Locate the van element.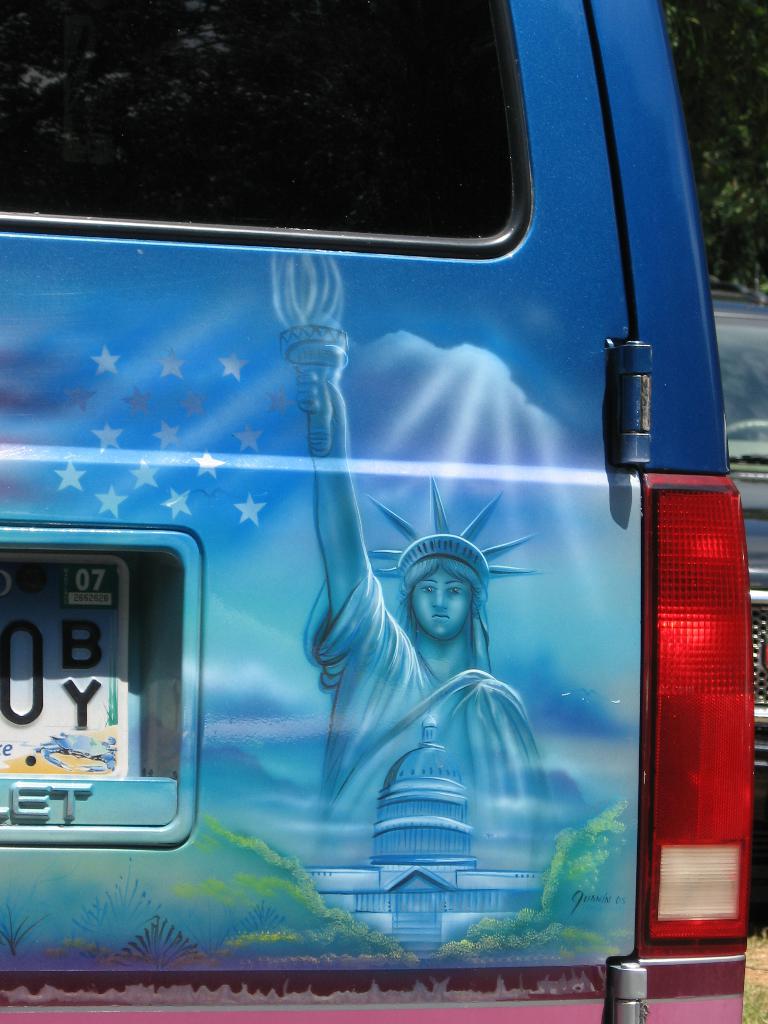
Element bbox: box=[0, 0, 747, 1023].
